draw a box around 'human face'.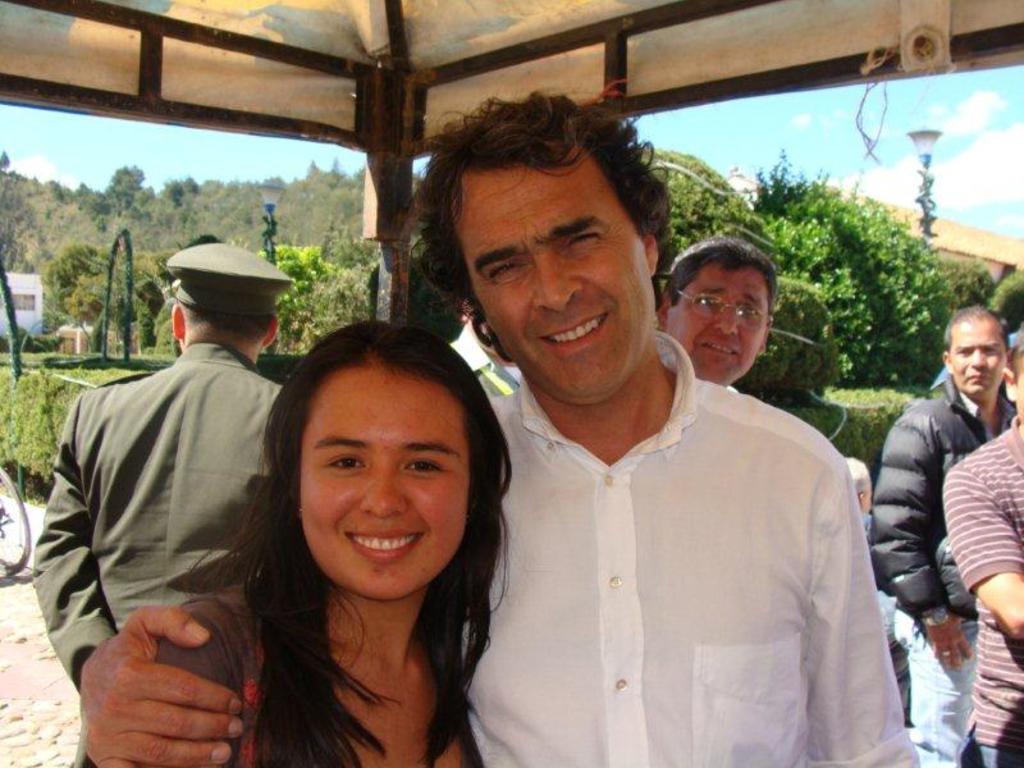
left=946, top=319, right=1005, bottom=401.
